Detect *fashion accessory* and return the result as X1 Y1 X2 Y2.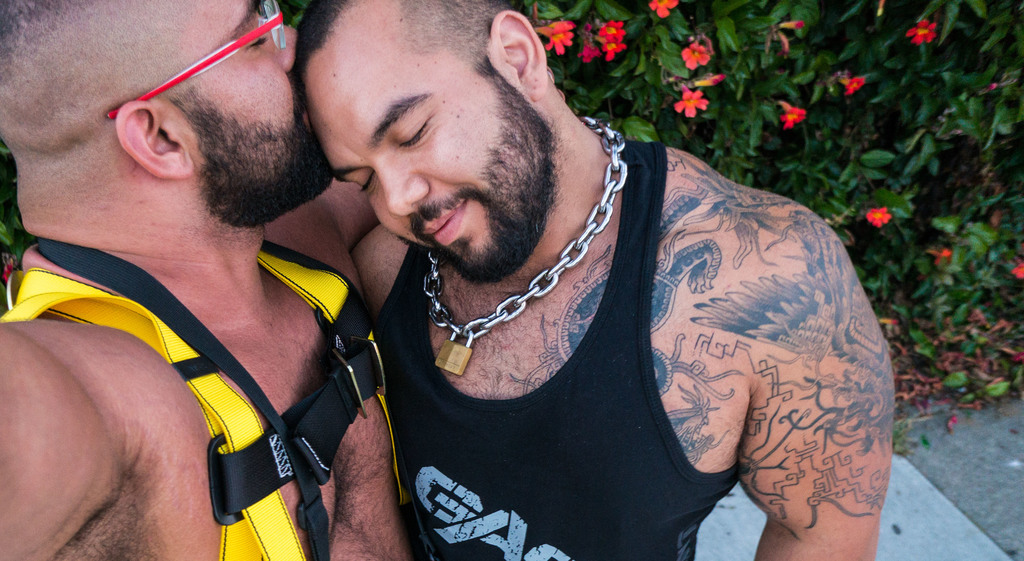
424 108 629 370.
